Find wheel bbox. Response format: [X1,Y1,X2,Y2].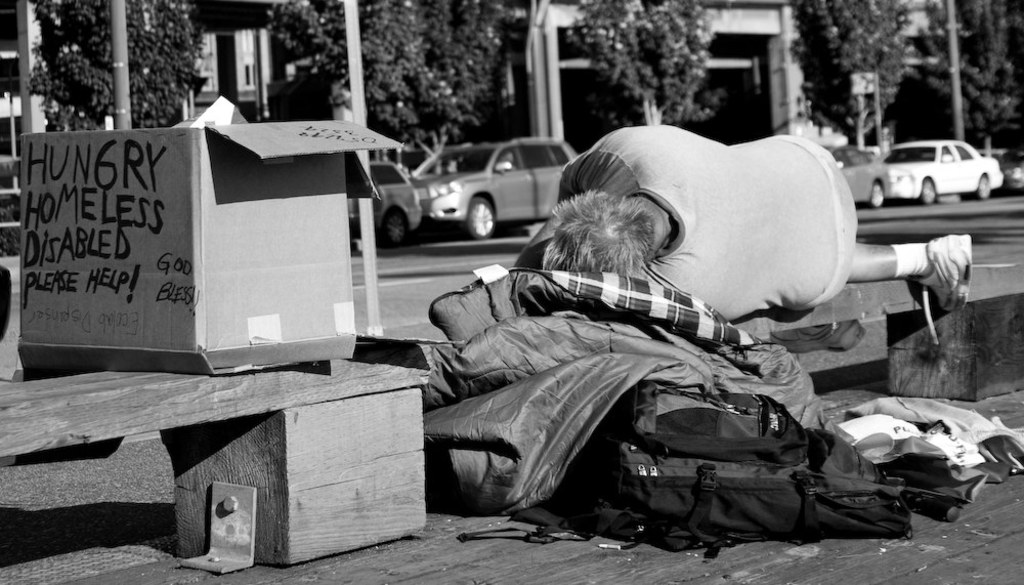
[923,178,936,204].
